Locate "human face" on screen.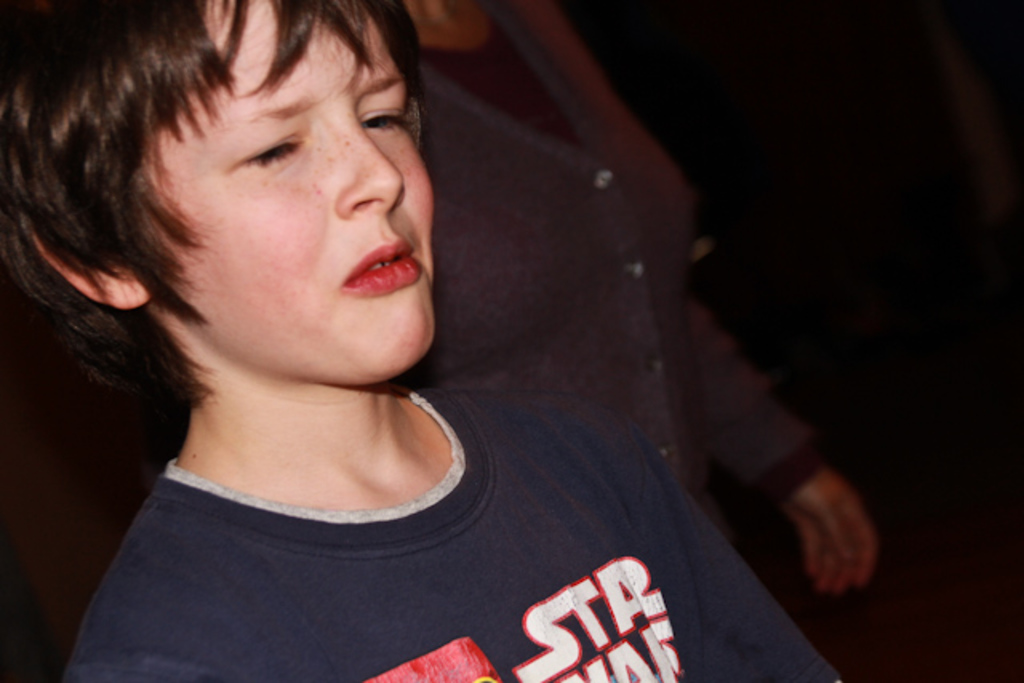
On screen at BBox(150, 0, 430, 389).
